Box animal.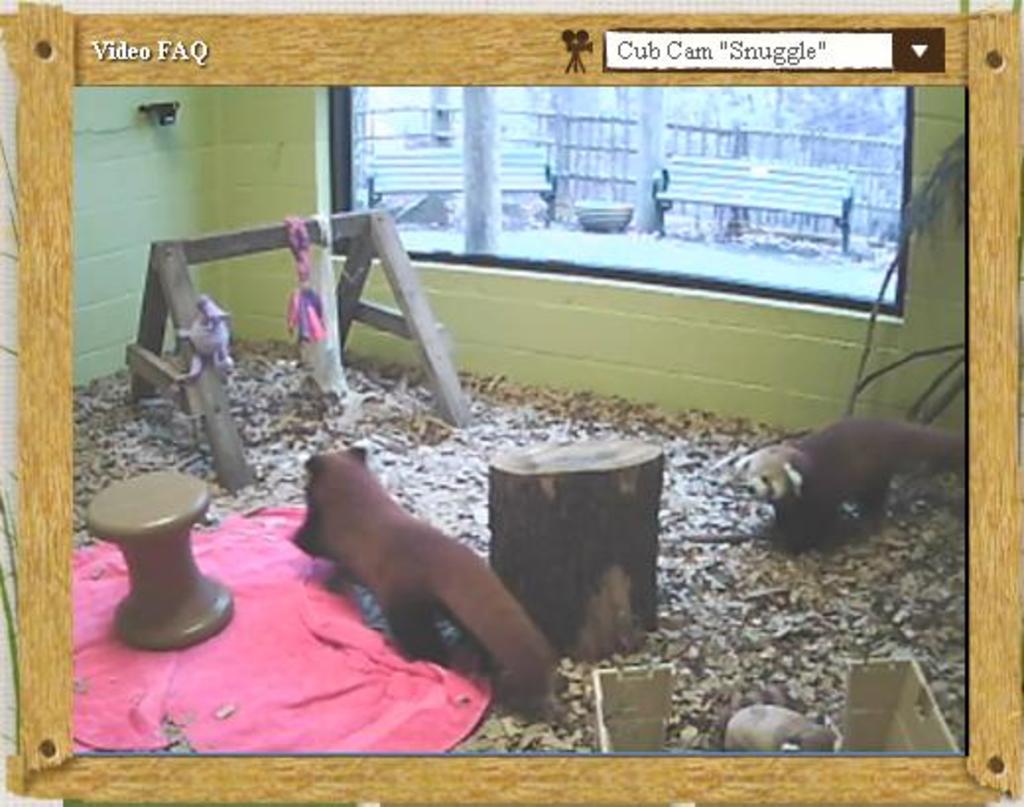
<box>742,409,975,555</box>.
